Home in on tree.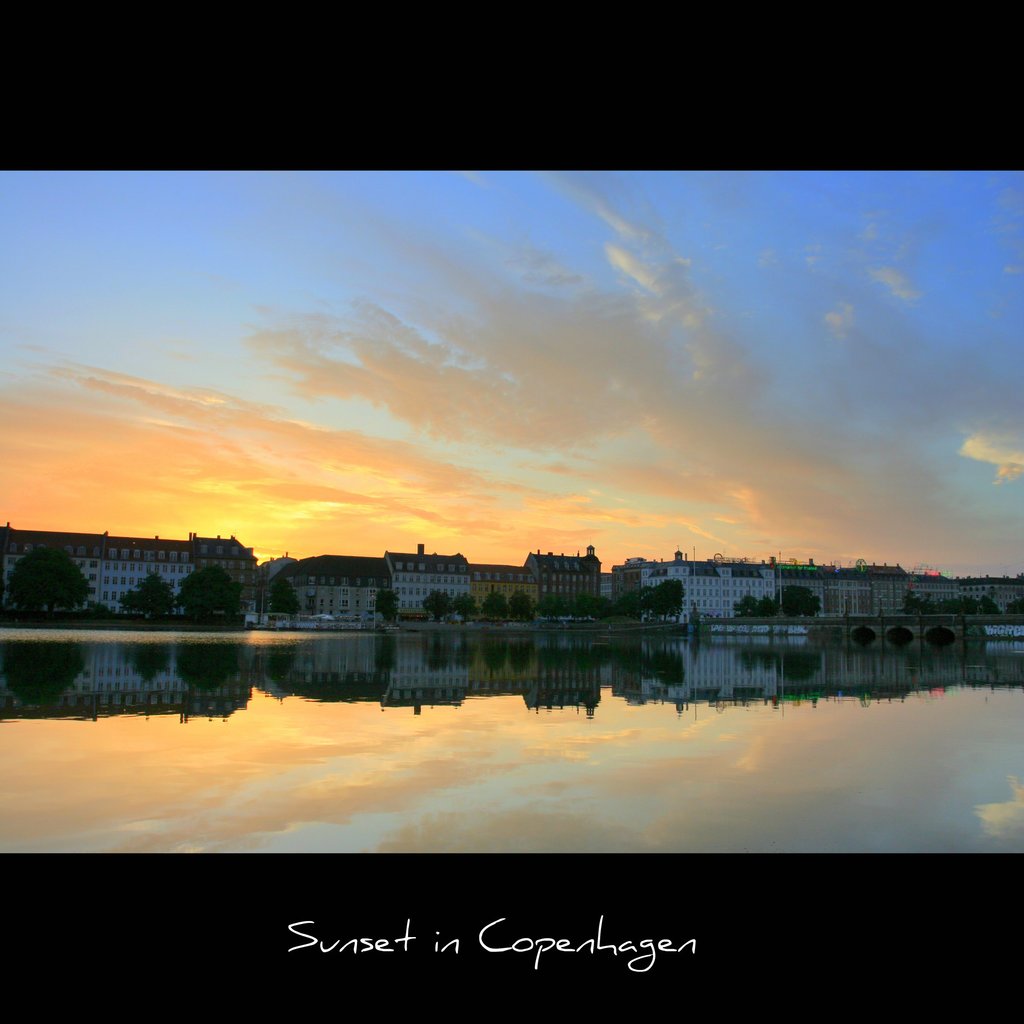
Homed in at bbox(179, 555, 244, 628).
